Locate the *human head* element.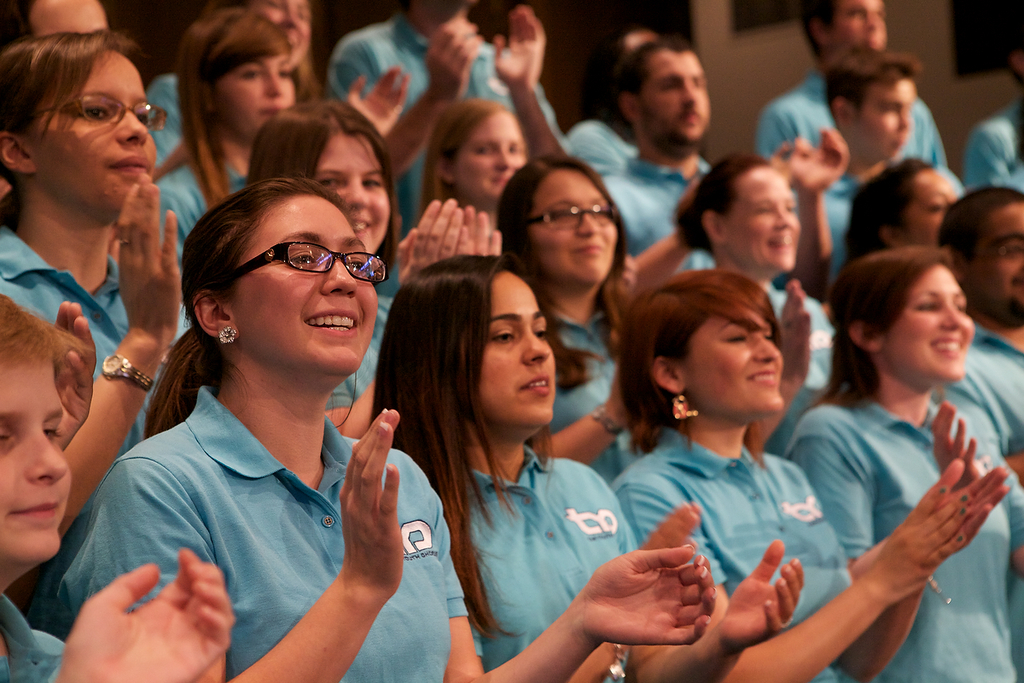
Element bbox: left=249, top=96, right=392, bottom=254.
